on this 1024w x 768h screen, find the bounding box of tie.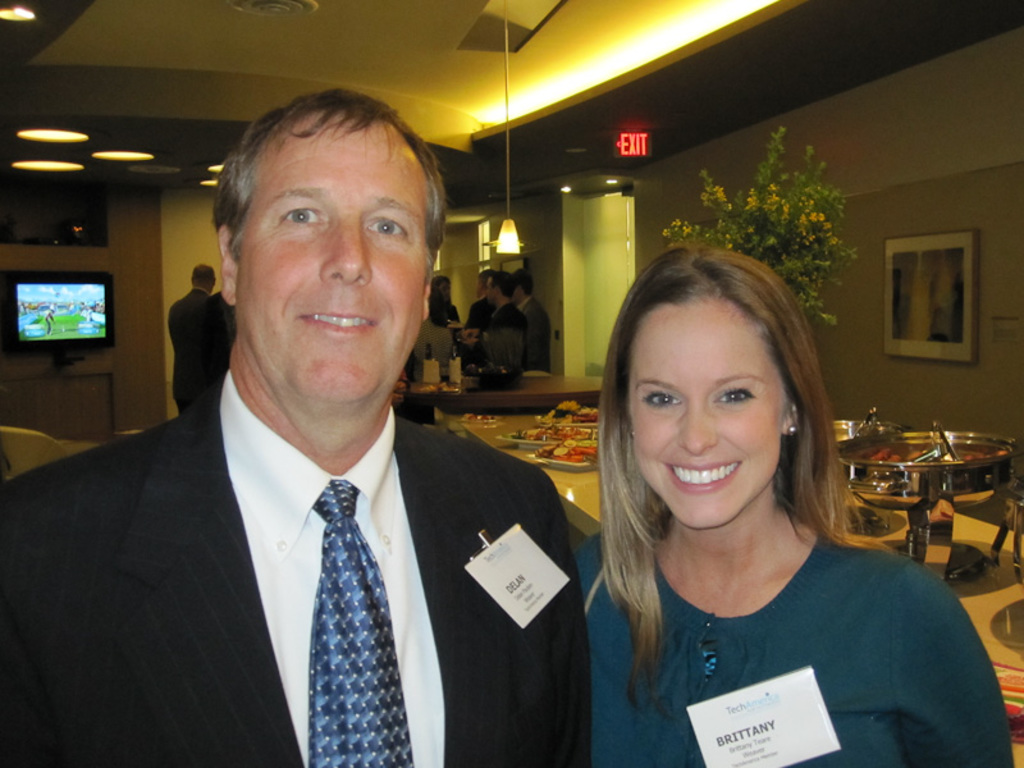
Bounding box: 307,479,415,767.
